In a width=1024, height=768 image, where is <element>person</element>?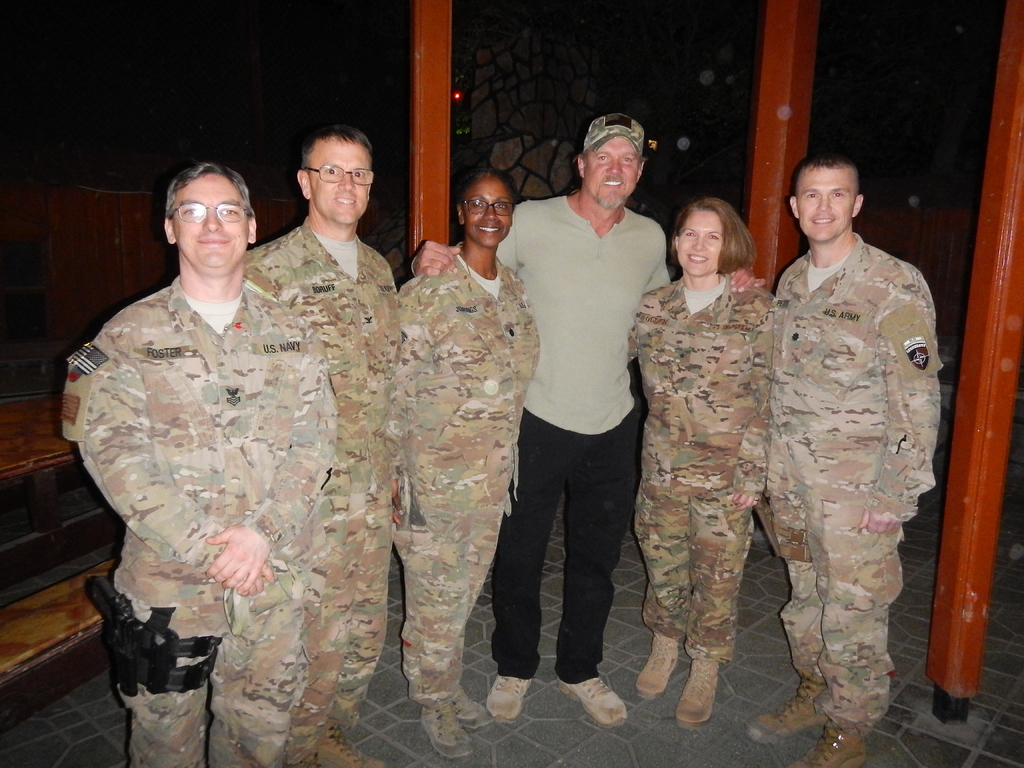
737,144,945,767.
